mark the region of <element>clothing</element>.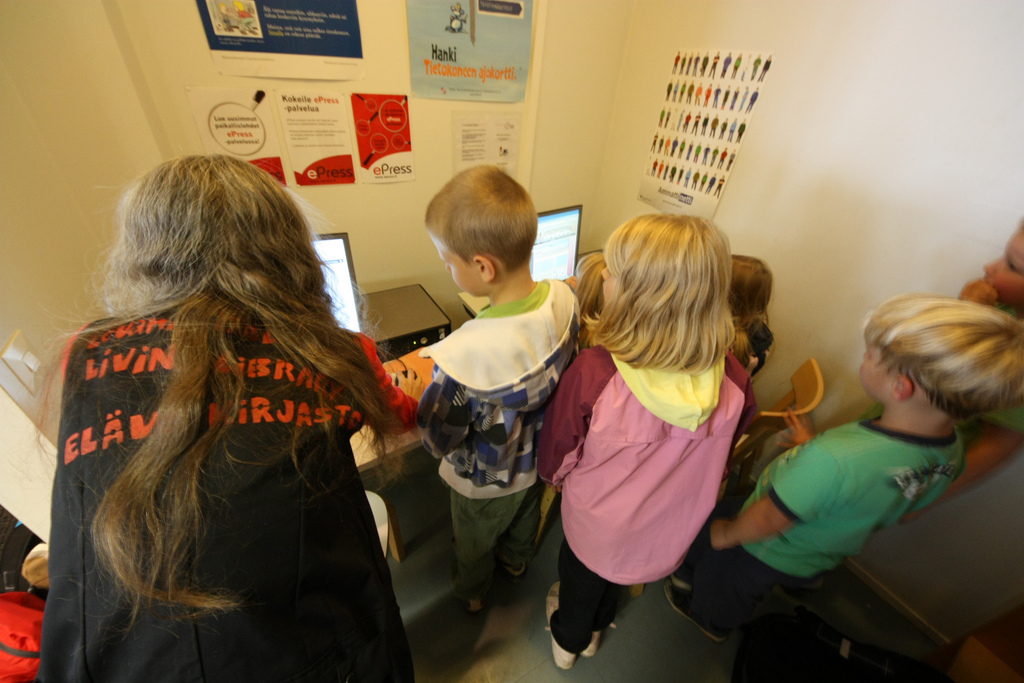
Region: (x1=528, y1=322, x2=755, y2=651).
